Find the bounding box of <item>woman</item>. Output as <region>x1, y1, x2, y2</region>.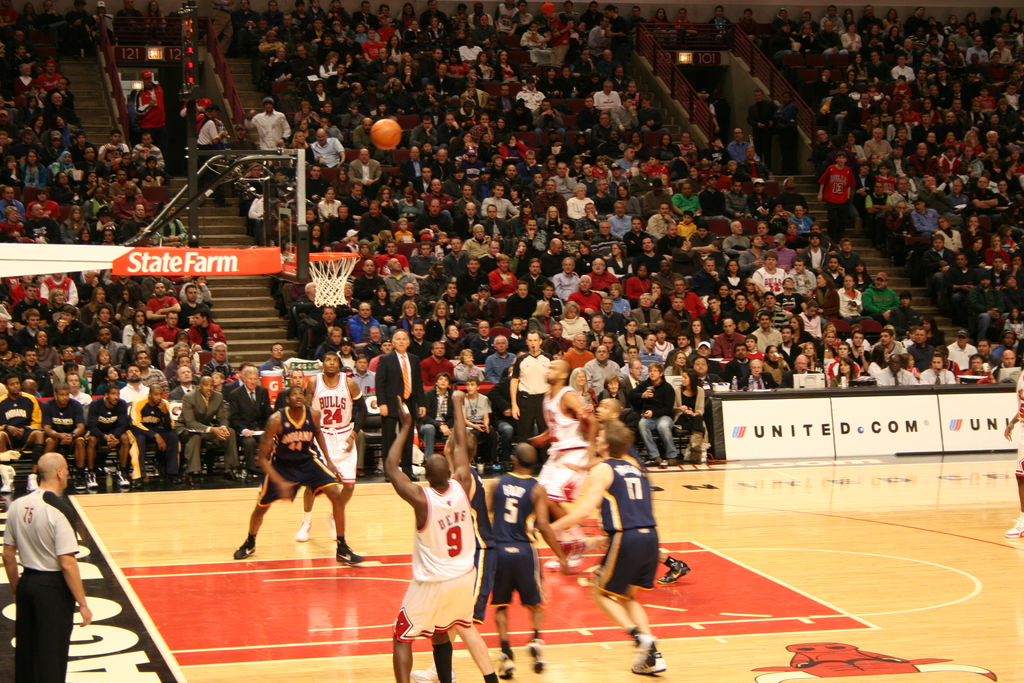
<region>737, 274, 776, 311</region>.
